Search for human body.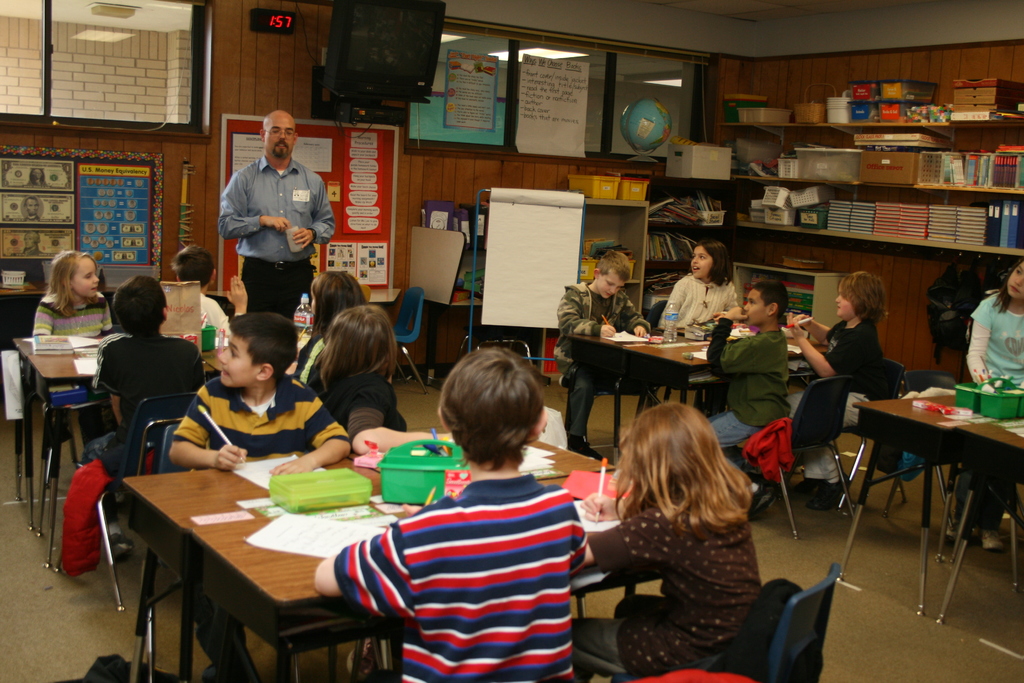
Found at <bbox>665, 276, 742, 329</bbox>.
